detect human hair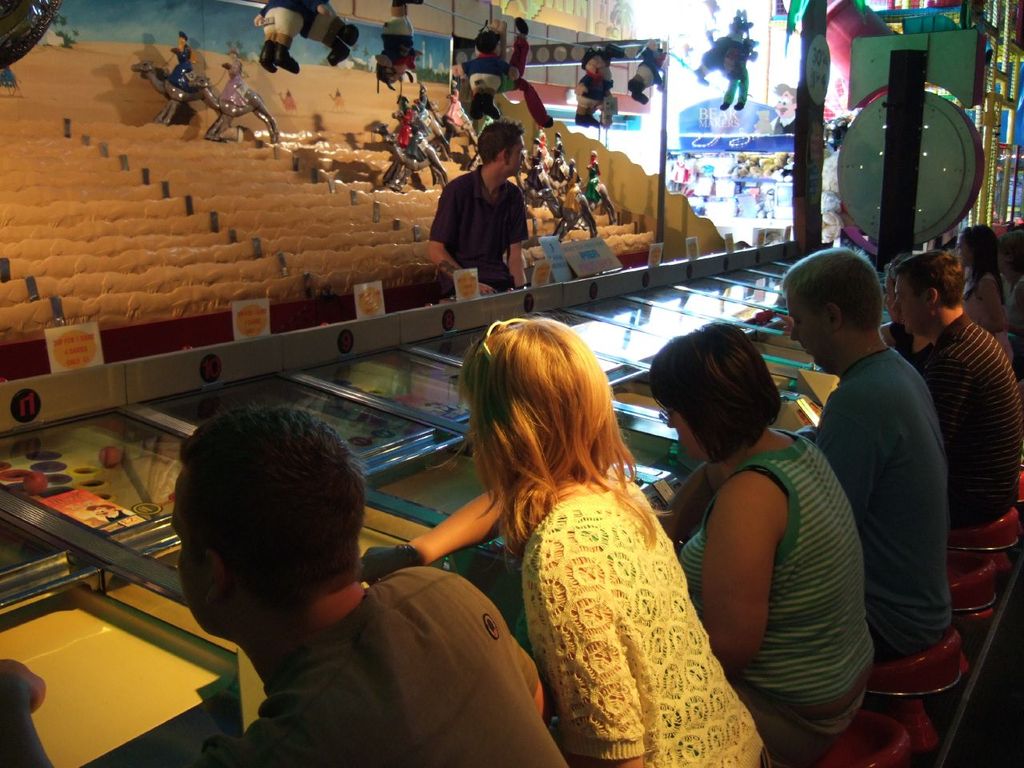
select_region(474, 115, 523, 167)
